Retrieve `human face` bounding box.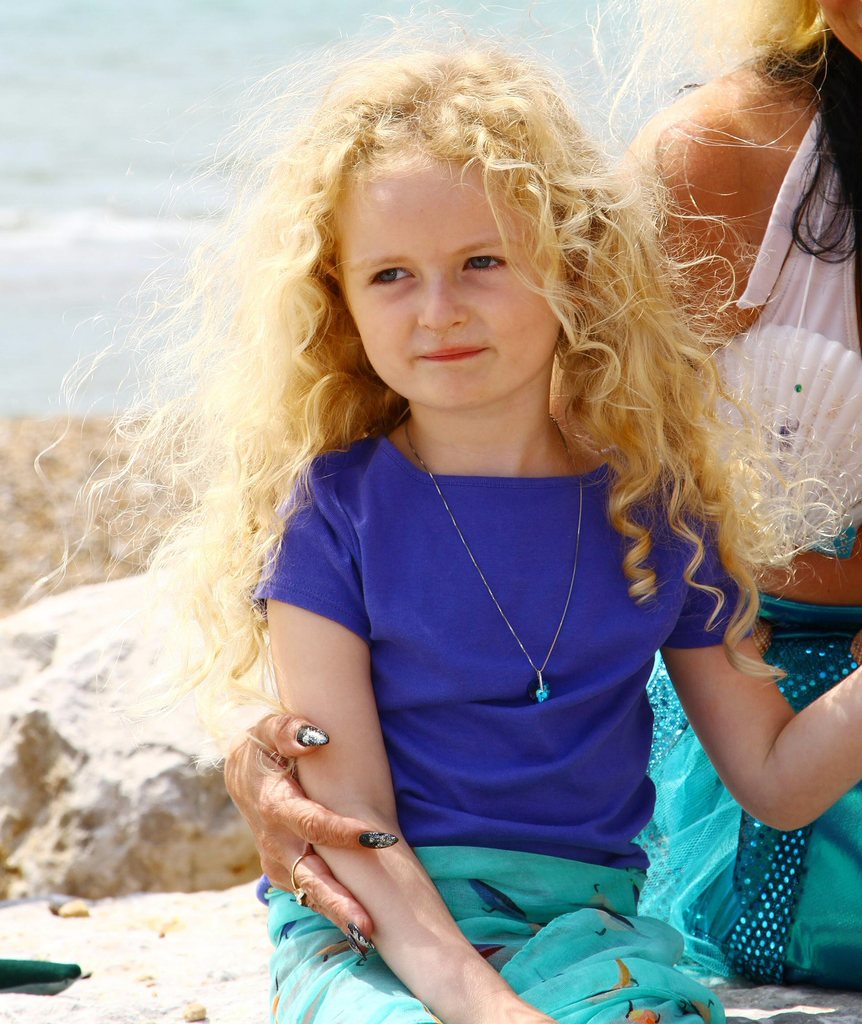
Bounding box: rect(820, 0, 861, 58).
